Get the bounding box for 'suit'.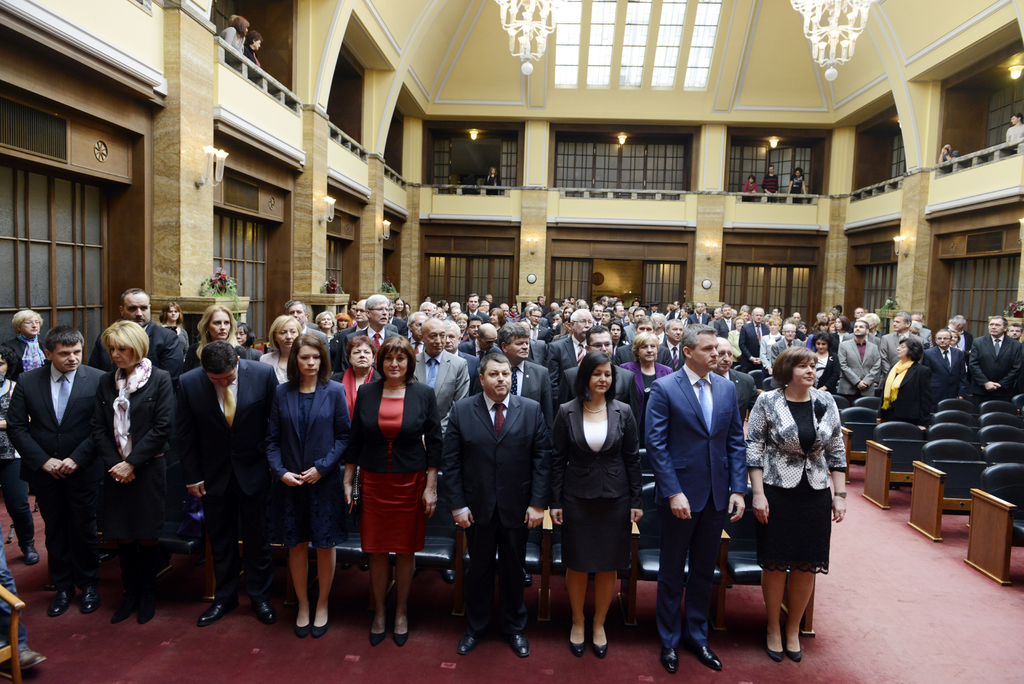
771:336:803:371.
